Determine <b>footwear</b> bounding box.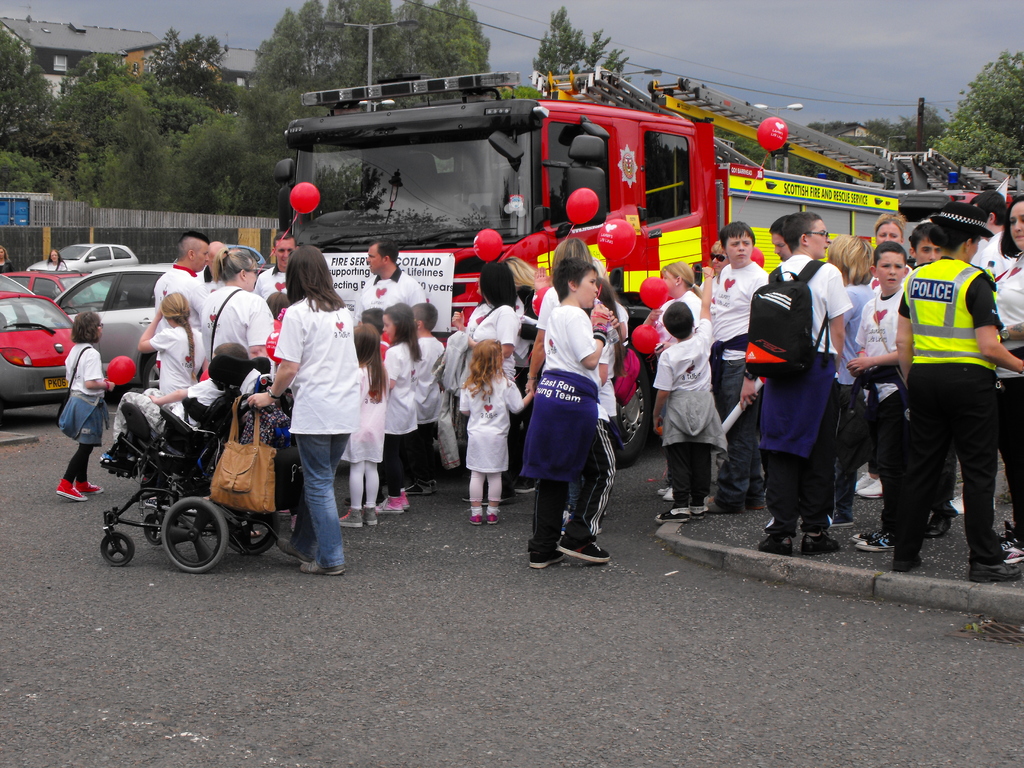
Determined: (529,547,557,572).
